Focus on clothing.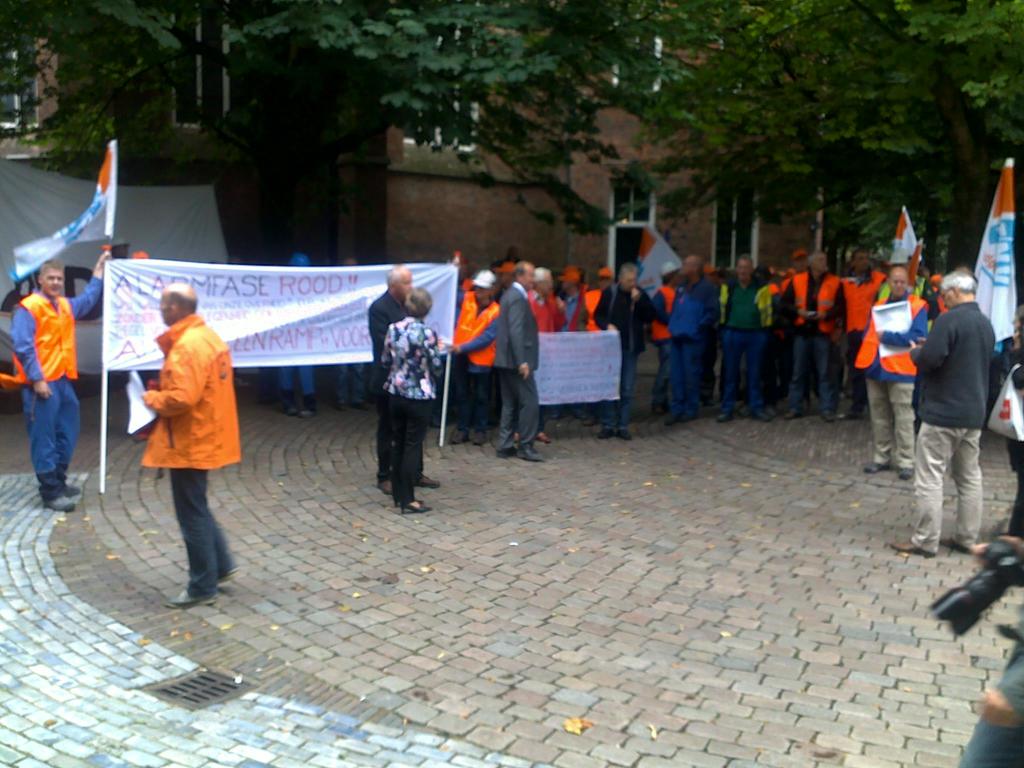
Focused at pyautogui.locateOnScreen(274, 365, 311, 402).
